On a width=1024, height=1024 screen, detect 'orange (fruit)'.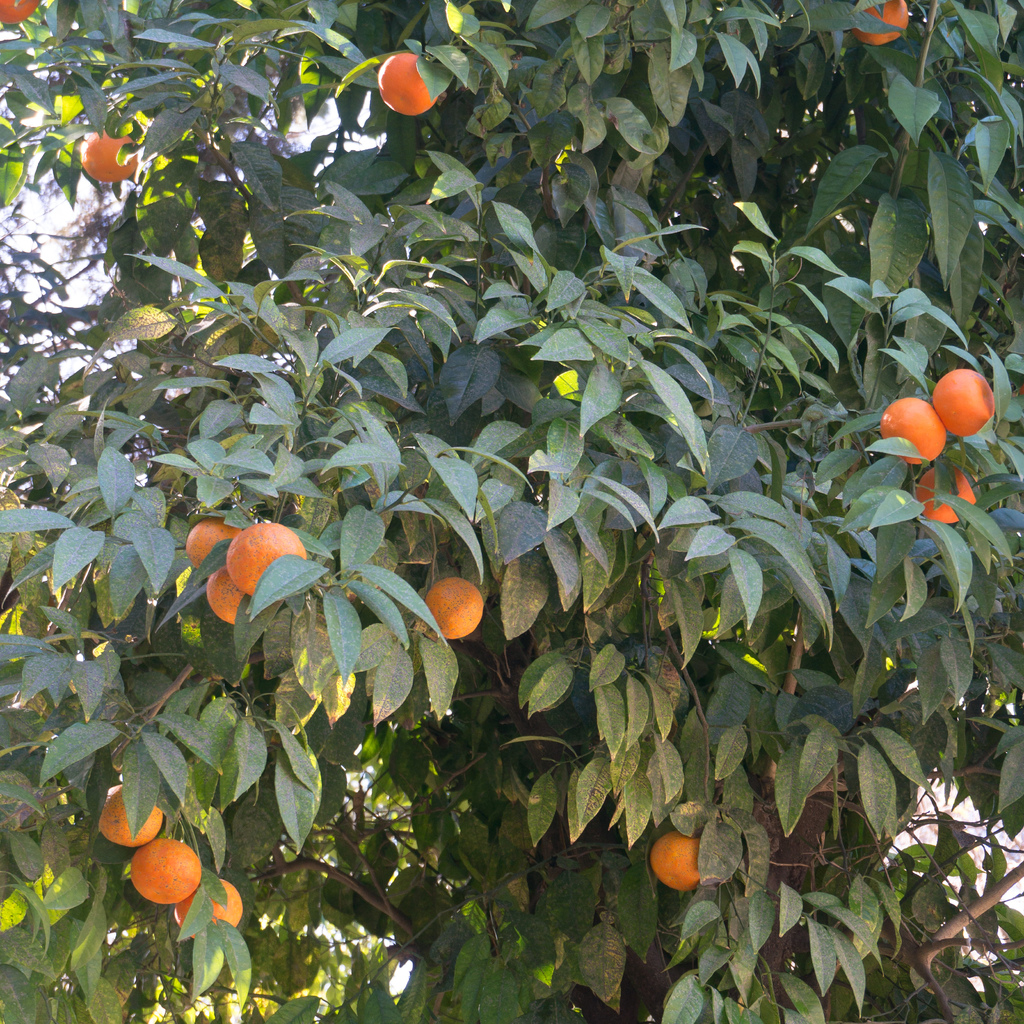
crop(858, 0, 903, 38).
